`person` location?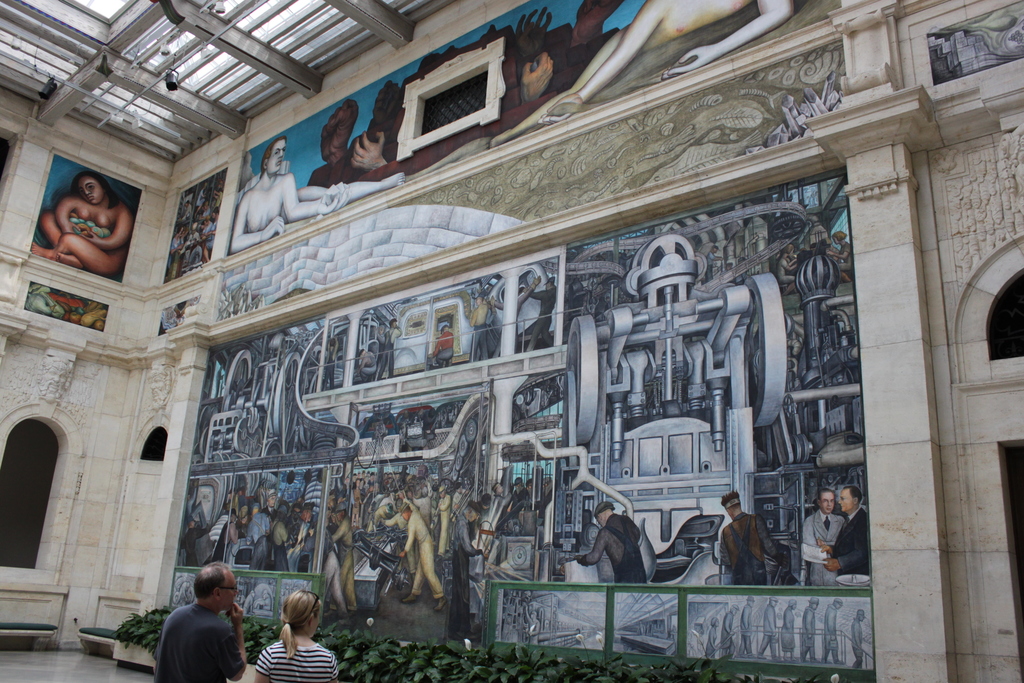
x1=31 y1=170 x2=136 y2=277
